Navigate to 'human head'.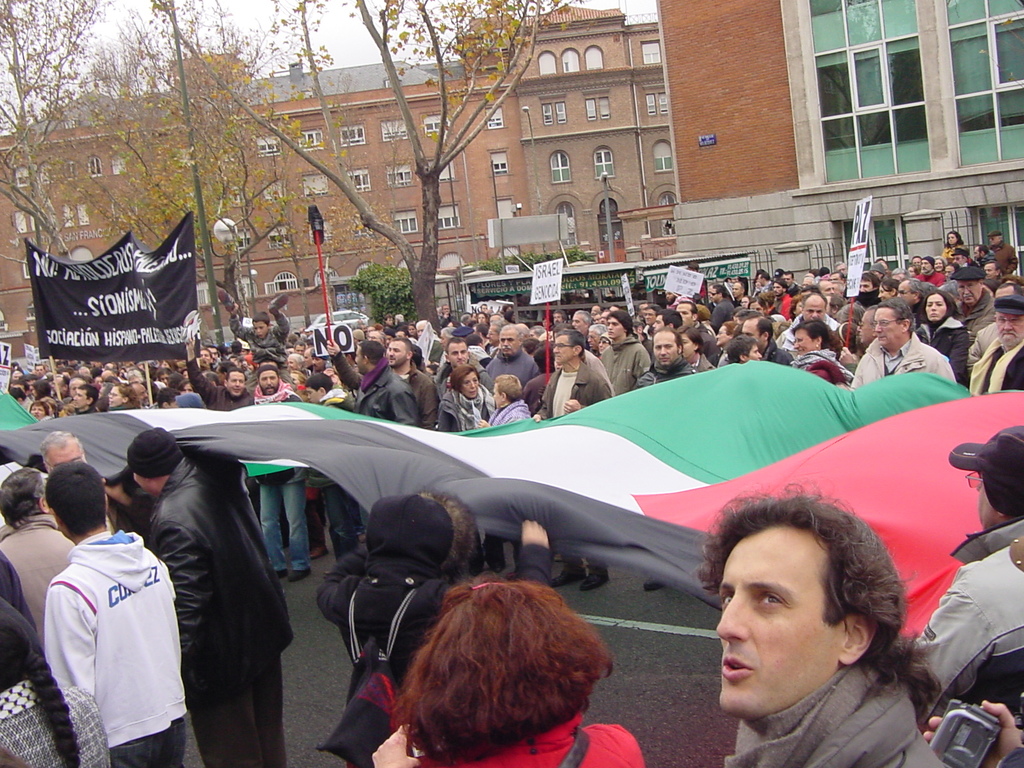
Navigation target: [922,289,952,326].
